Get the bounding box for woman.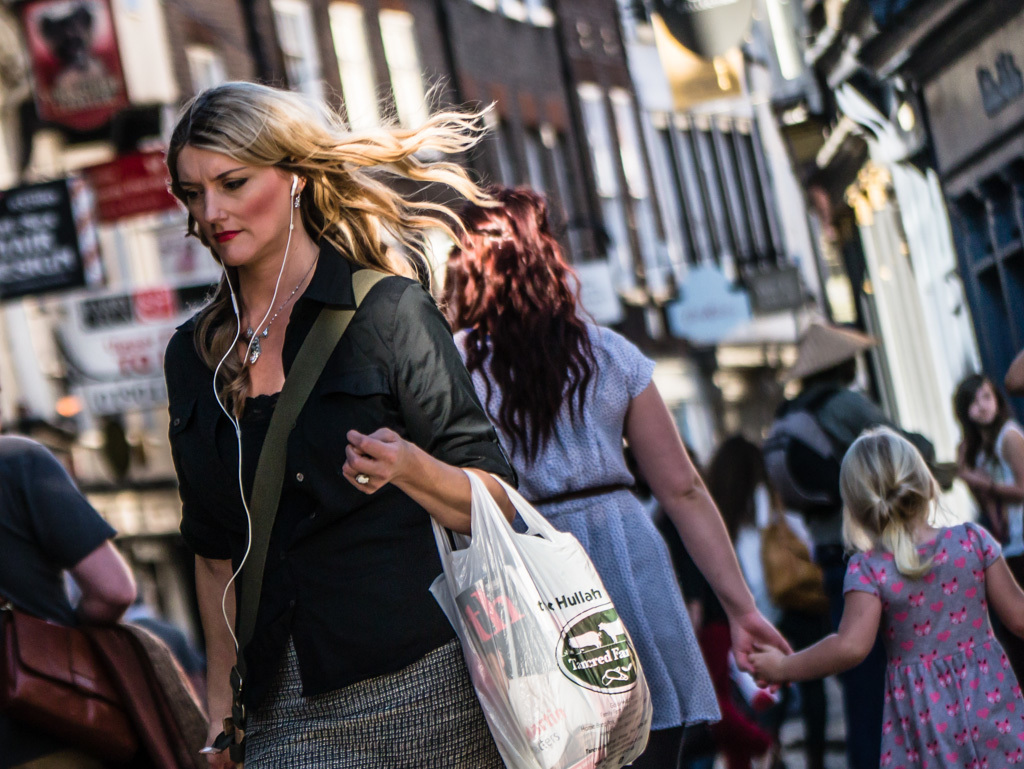
bbox(432, 169, 792, 768).
